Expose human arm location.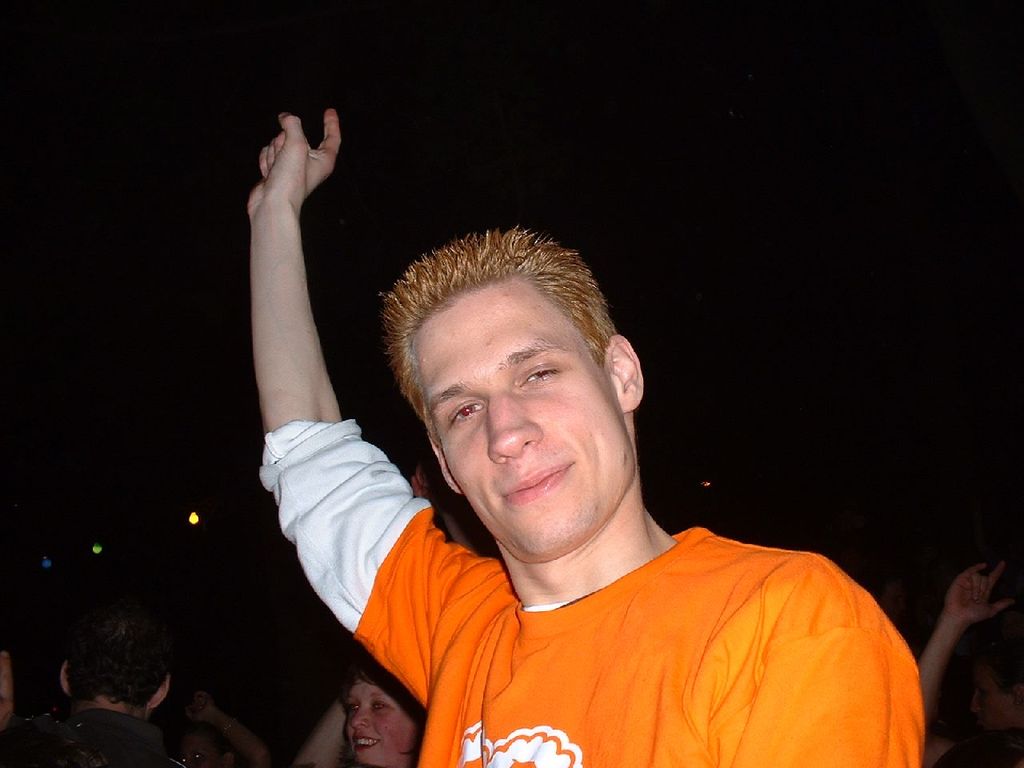
Exposed at Rect(723, 625, 915, 767).
